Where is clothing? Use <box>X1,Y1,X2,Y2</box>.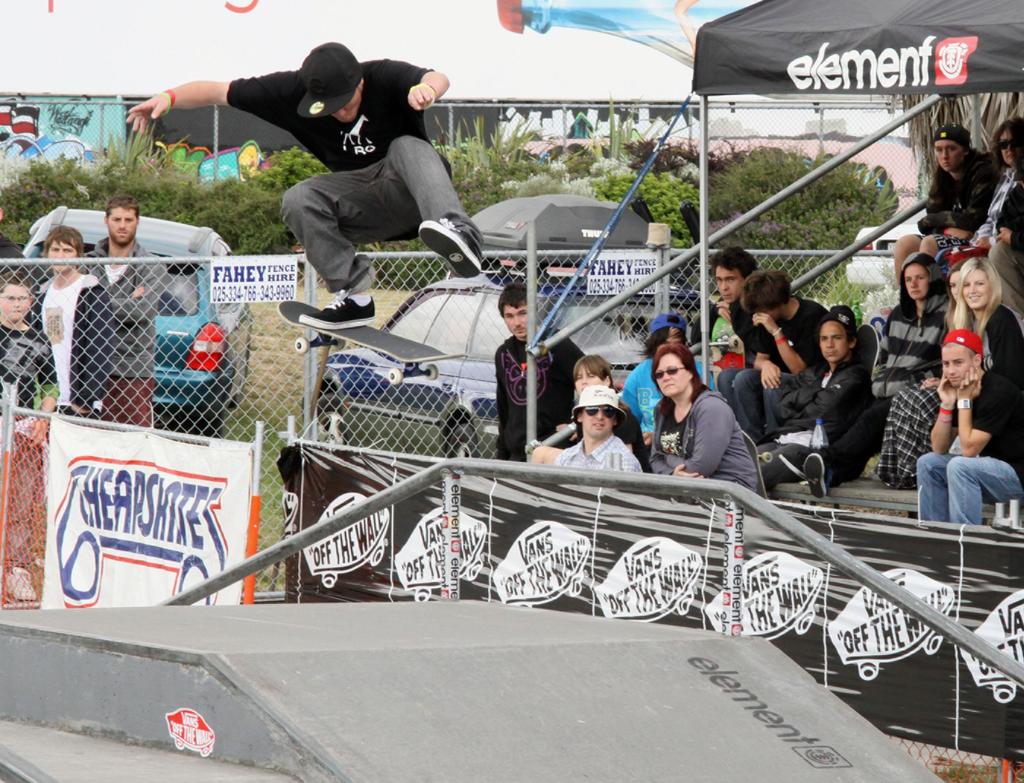
<box>732,292,830,439</box>.
